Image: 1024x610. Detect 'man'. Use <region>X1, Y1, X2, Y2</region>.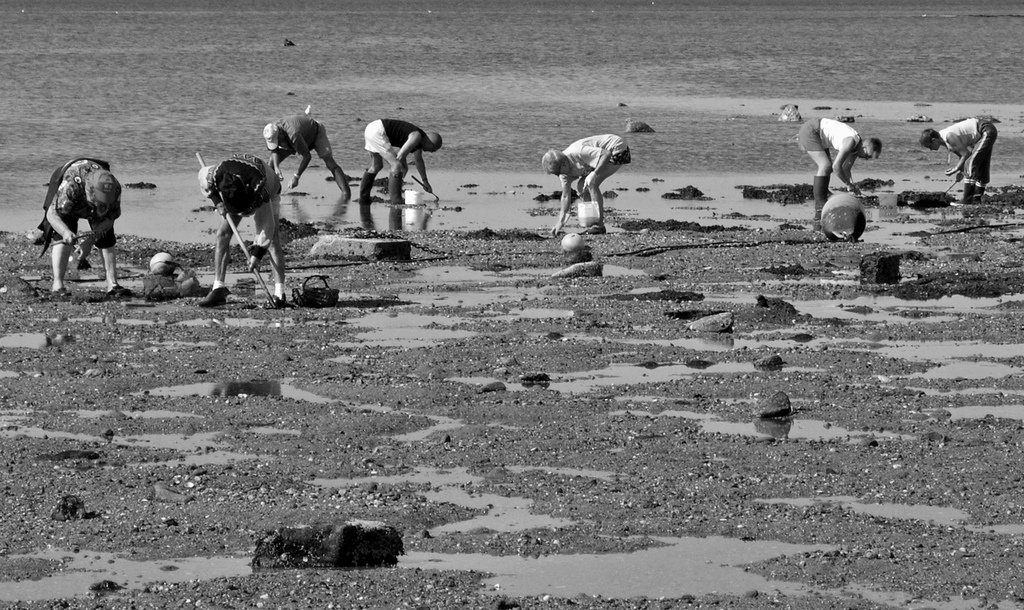
<region>538, 132, 634, 235</region>.
